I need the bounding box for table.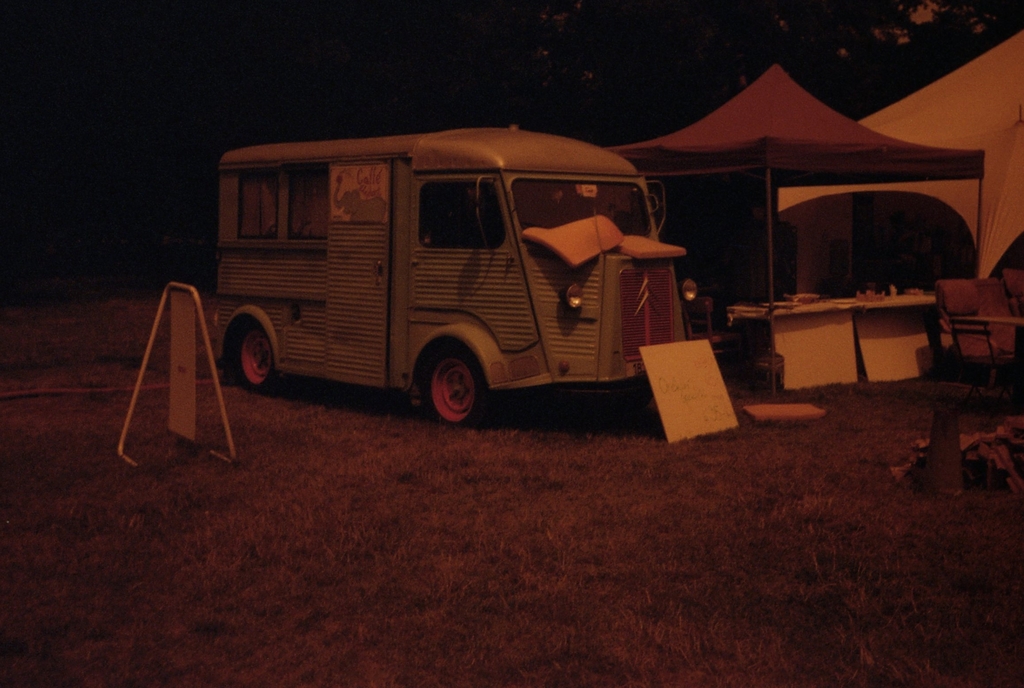
Here it is: x1=720, y1=291, x2=959, y2=405.
